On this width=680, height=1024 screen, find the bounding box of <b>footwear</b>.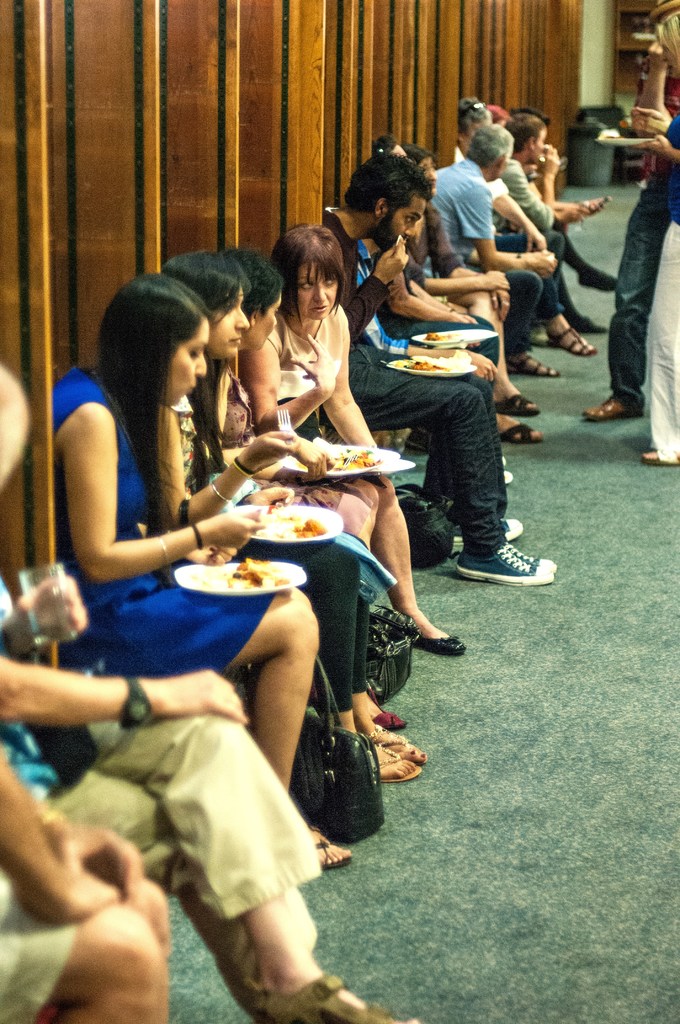
Bounding box: region(576, 263, 624, 294).
